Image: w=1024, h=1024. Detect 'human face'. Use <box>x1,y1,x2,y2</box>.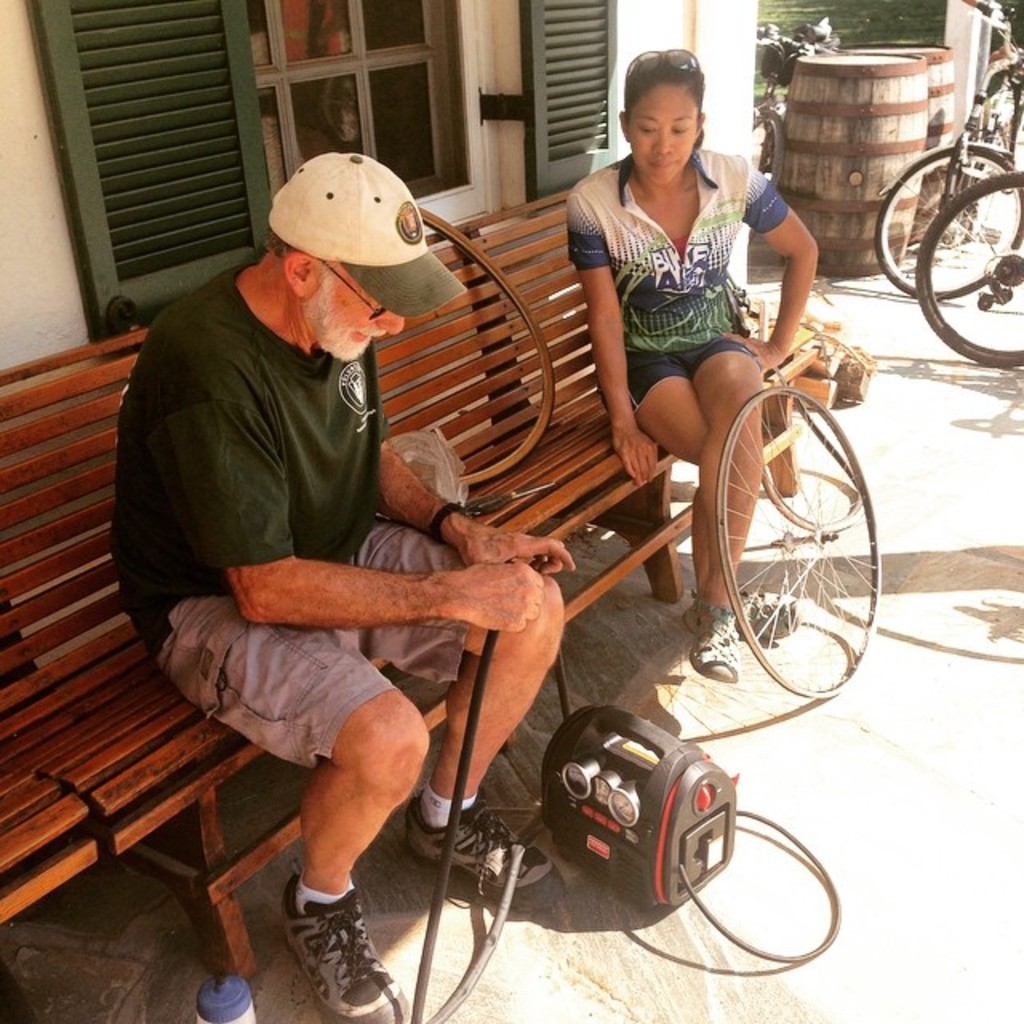
<box>632,77,698,187</box>.
